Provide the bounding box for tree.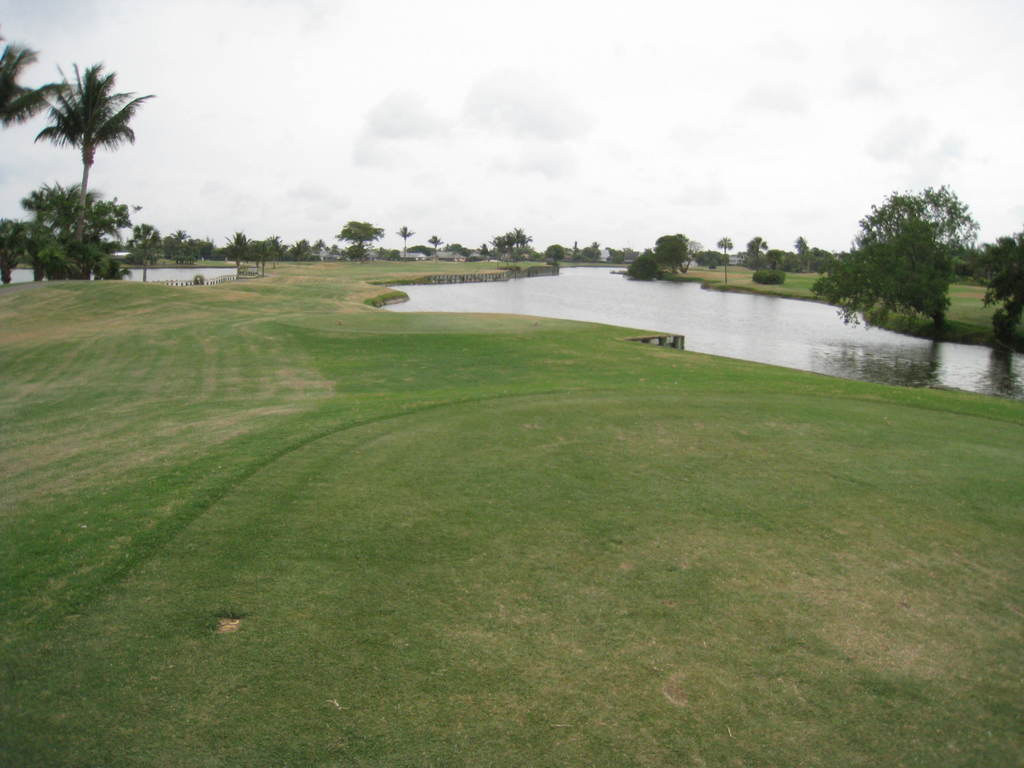
left=17, top=184, right=140, bottom=275.
